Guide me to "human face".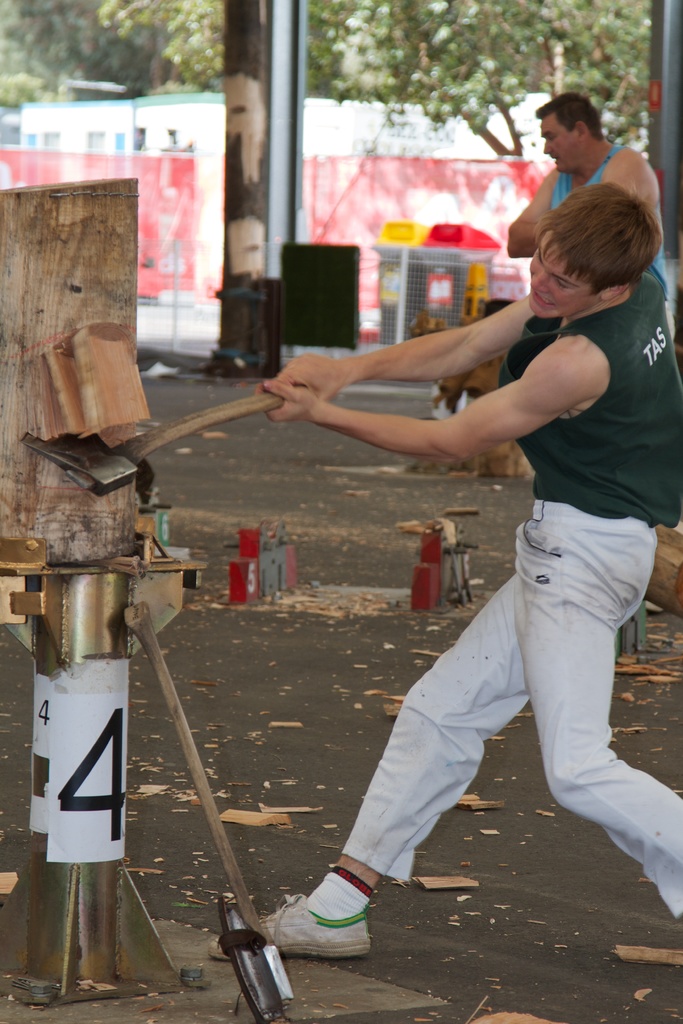
Guidance: crop(541, 113, 581, 171).
